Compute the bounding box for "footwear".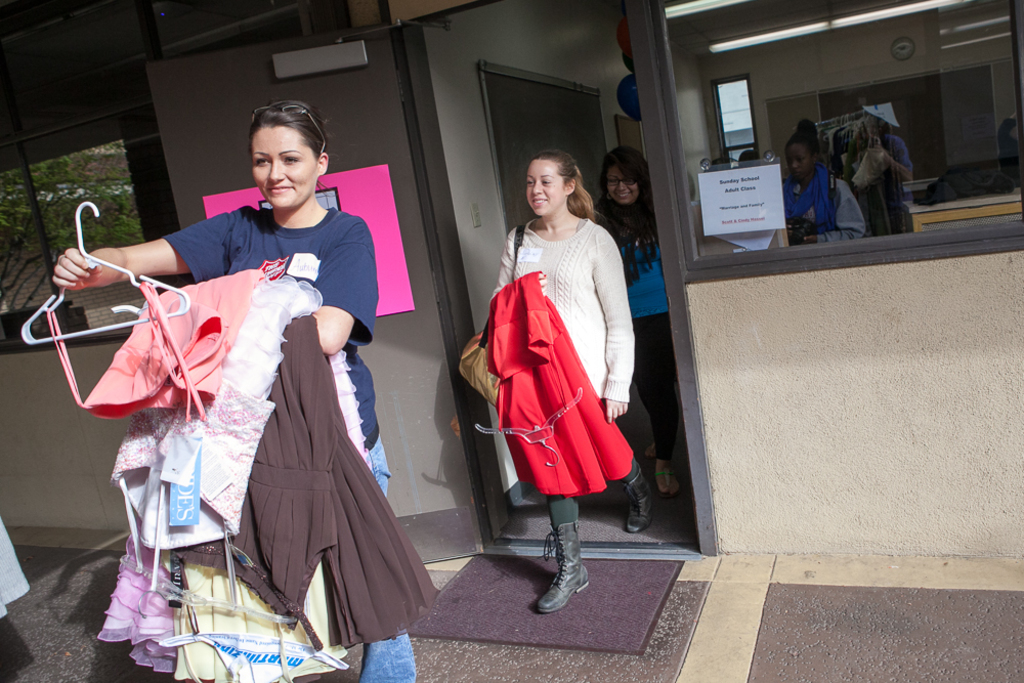
<region>642, 432, 658, 462</region>.
